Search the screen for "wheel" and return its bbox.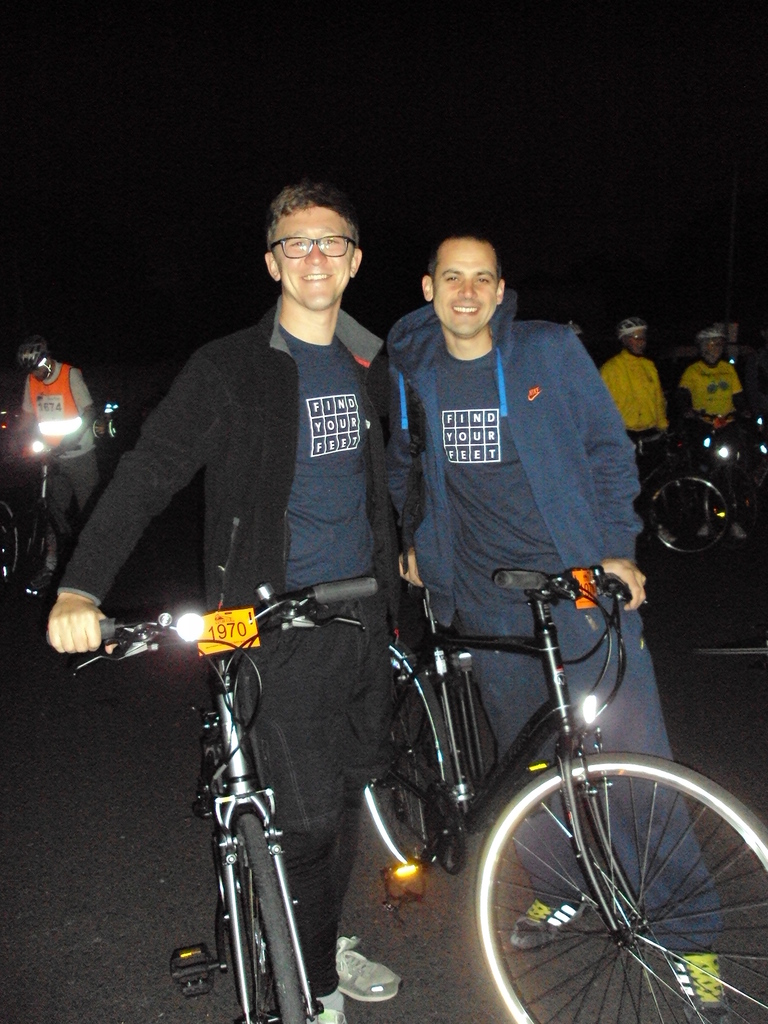
Found: 237:817:307:1023.
